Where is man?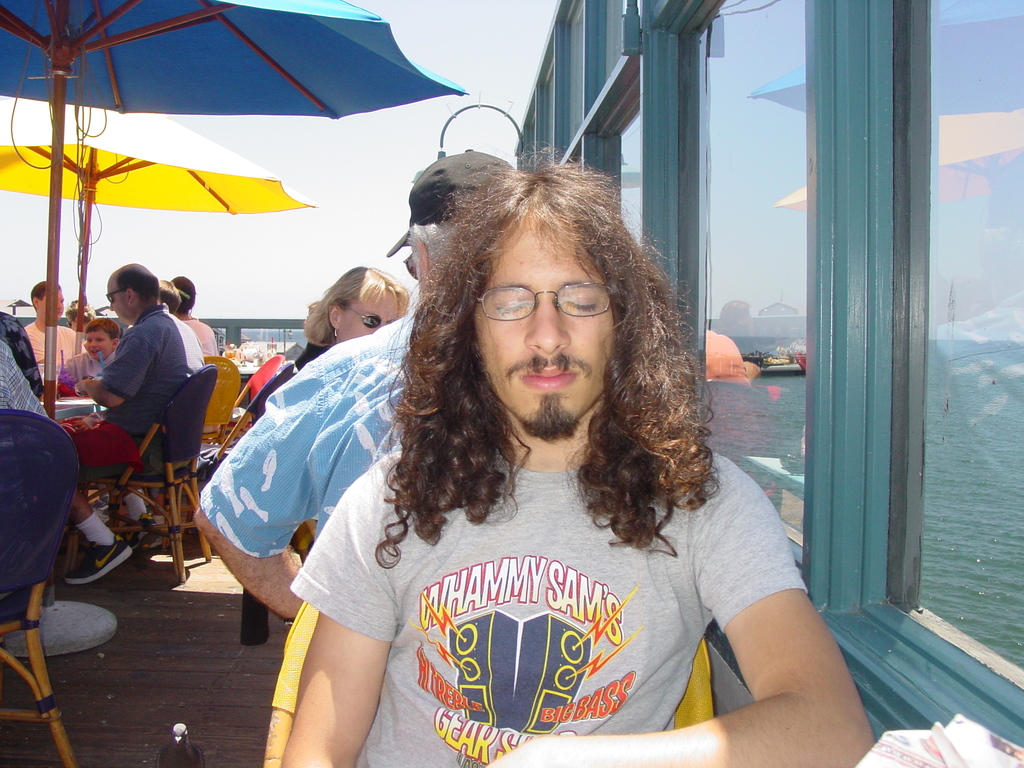
BBox(196, 150, 520, 619).
